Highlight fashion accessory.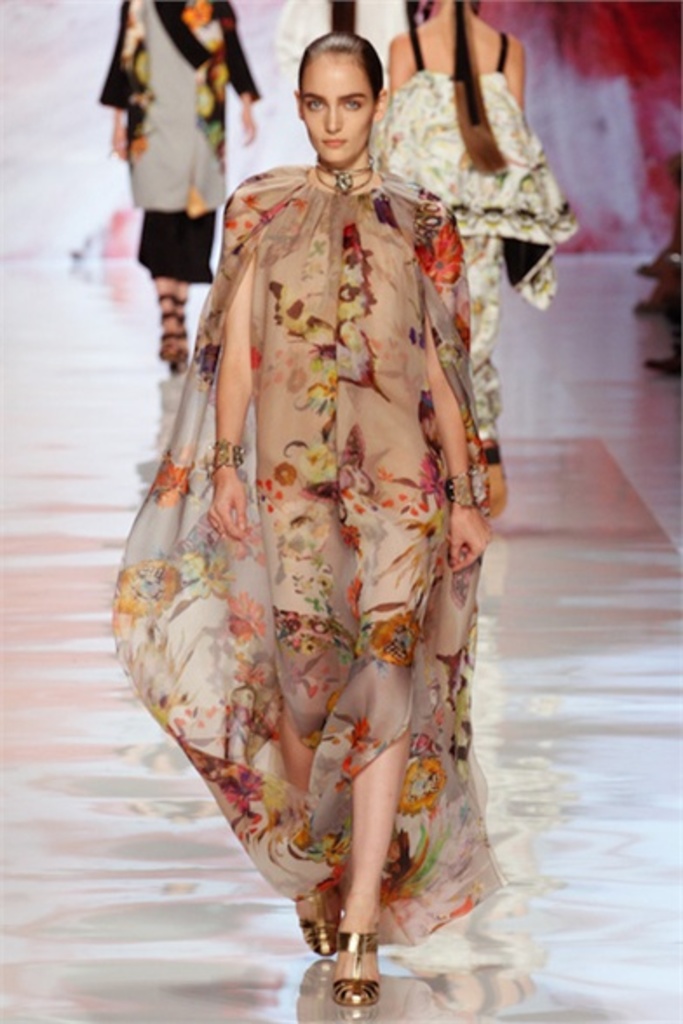
Highlighted region: 155,293,176,360.
